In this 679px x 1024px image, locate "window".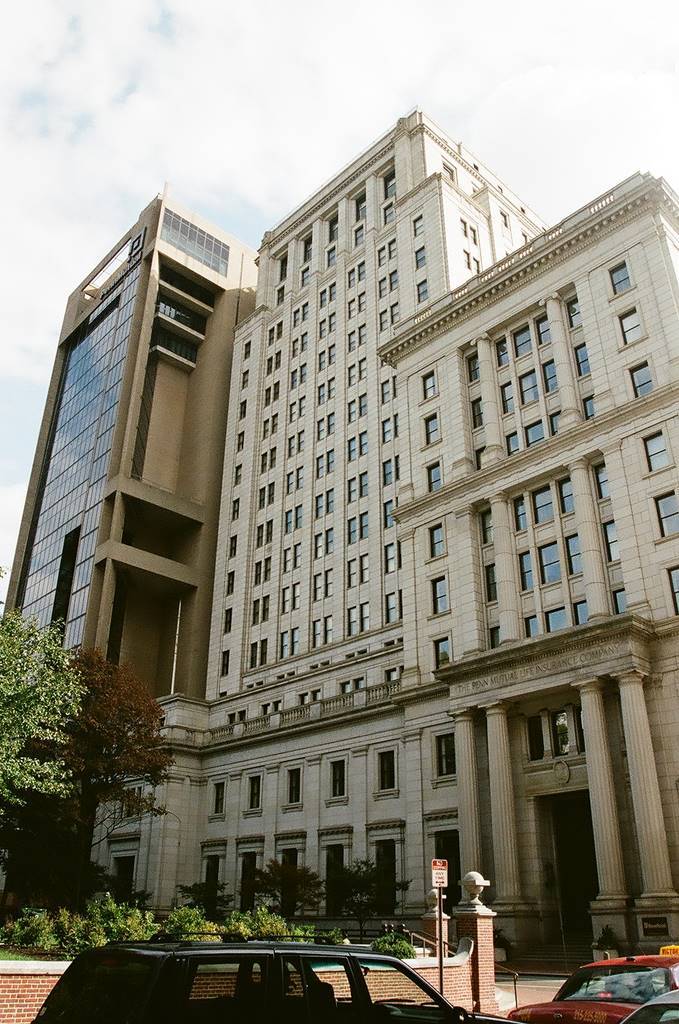
Bounding box: region(248, 776, 264, 809).
